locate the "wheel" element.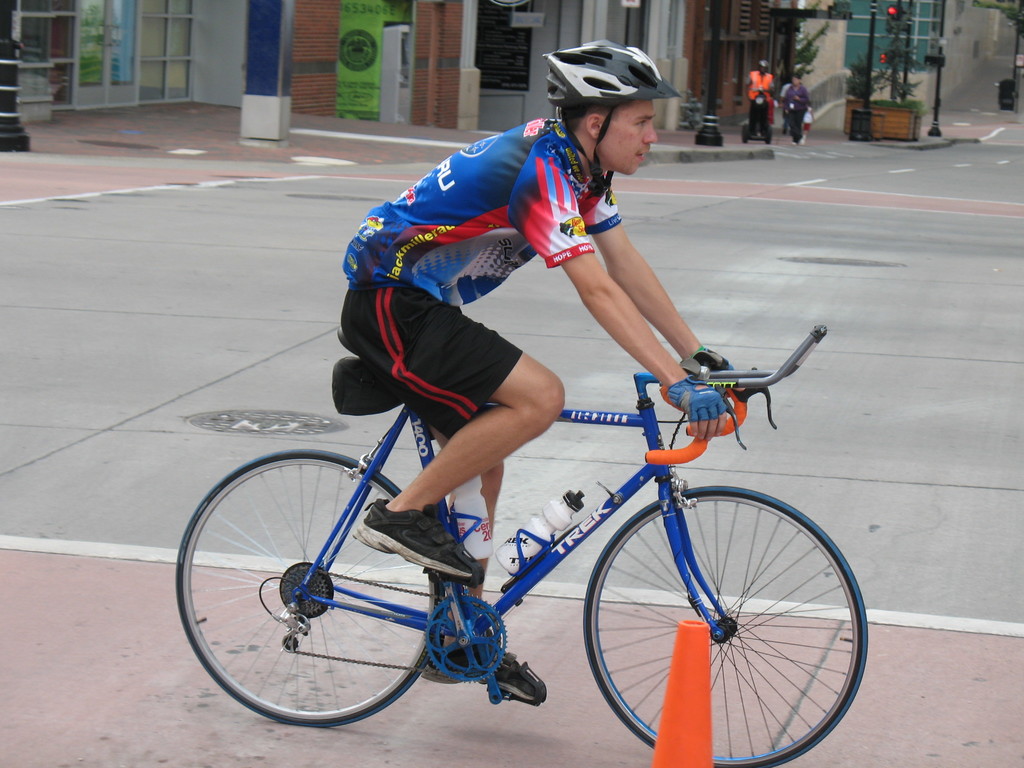
Element bbox: select_region(424, 595, 509, 682).
